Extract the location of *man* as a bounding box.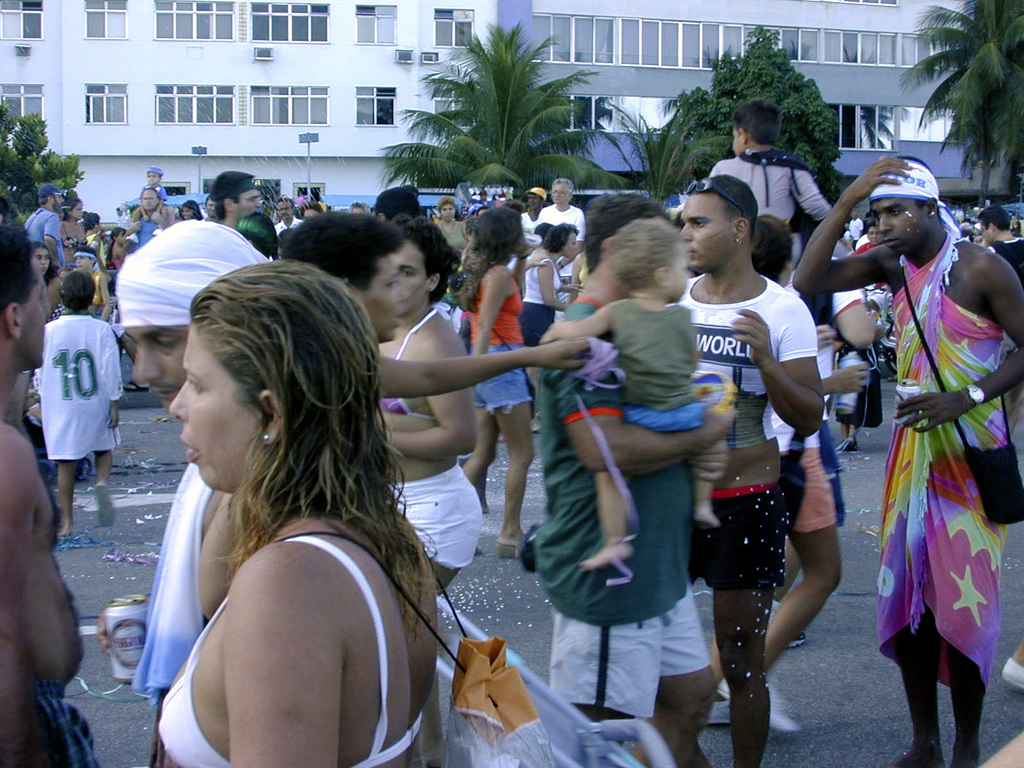
crop(983, 202, 1023, 284).
